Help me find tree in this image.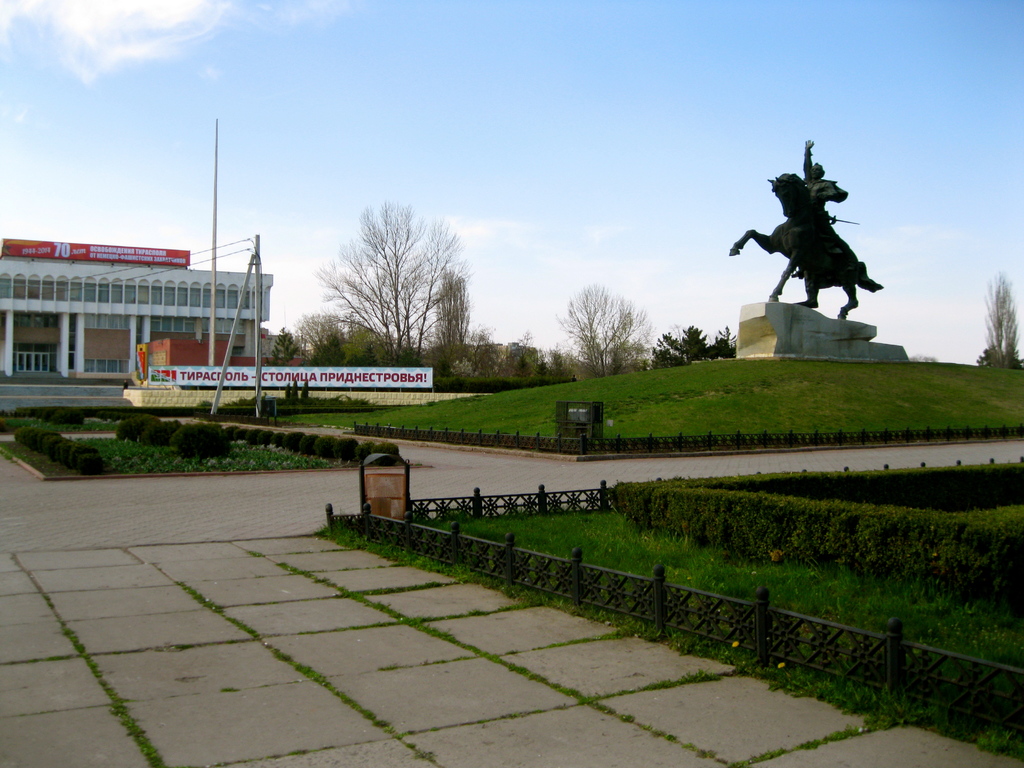
Found it: {"x1": 267, "y1": 321, "x2": 312, "y2": 371}.
